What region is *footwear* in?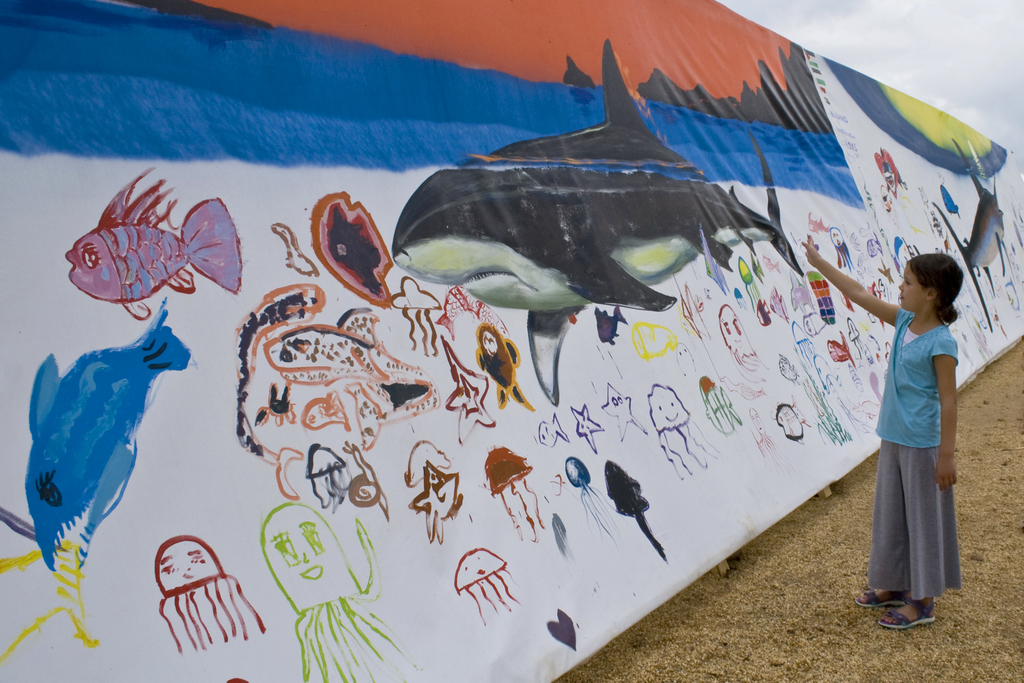
874 604 938 628.
